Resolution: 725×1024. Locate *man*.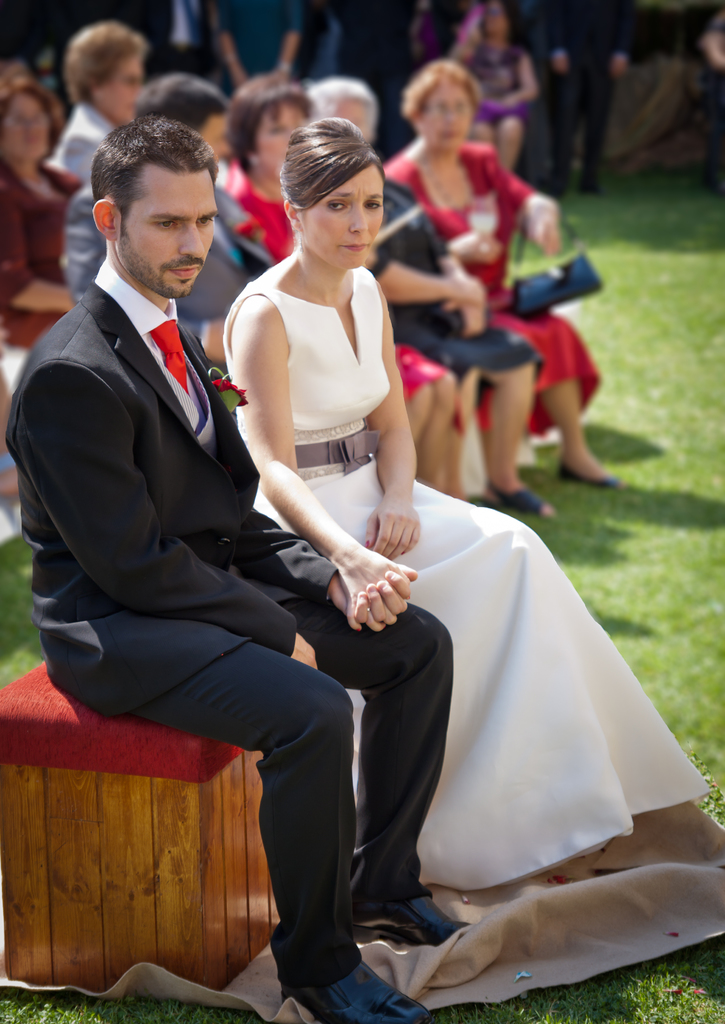
(10,122,461,1023).
